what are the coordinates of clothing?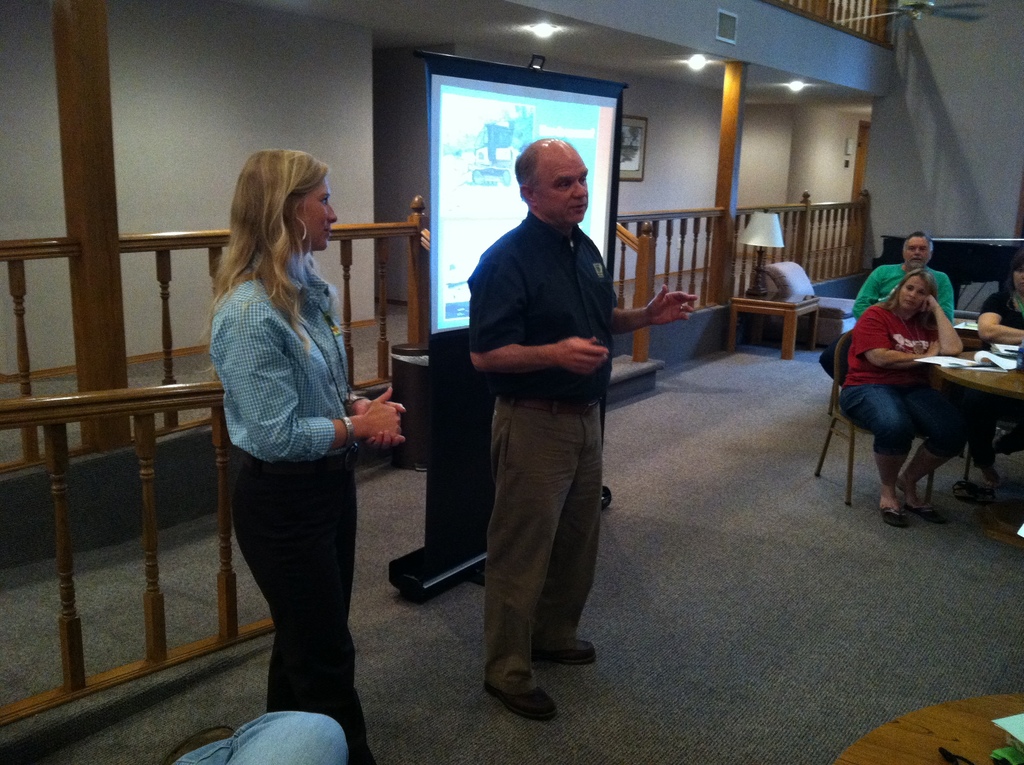
(854, 262, 959, 319).
